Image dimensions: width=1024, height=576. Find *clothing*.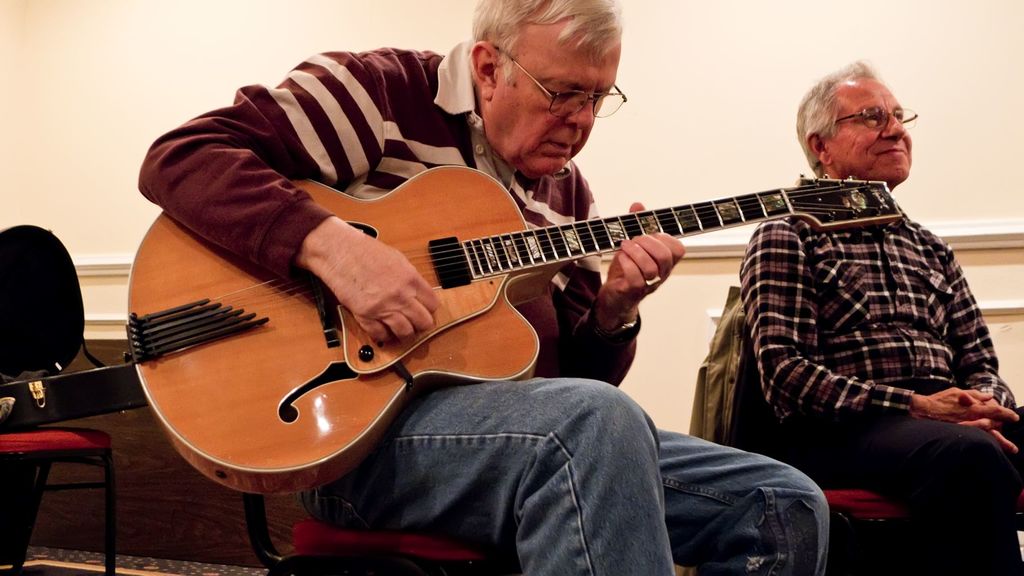
pyautogui.locateOnScreen(684, 280, 756, 452).
